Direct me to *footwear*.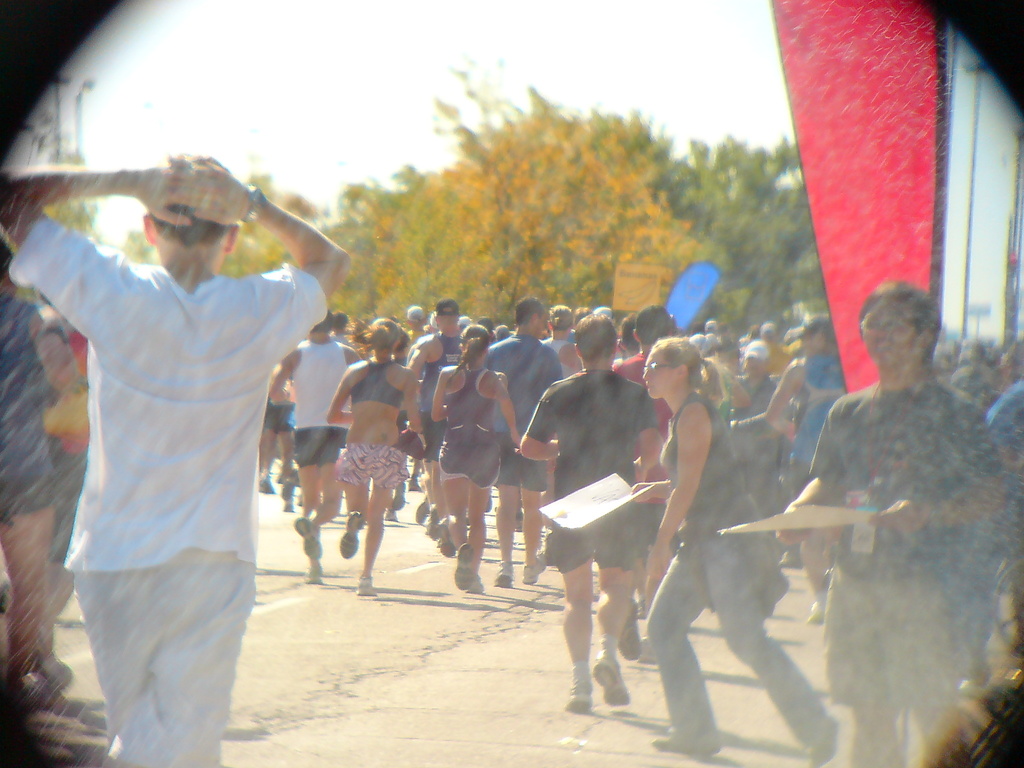
Direction: rect(654, 732, 719, 756).
